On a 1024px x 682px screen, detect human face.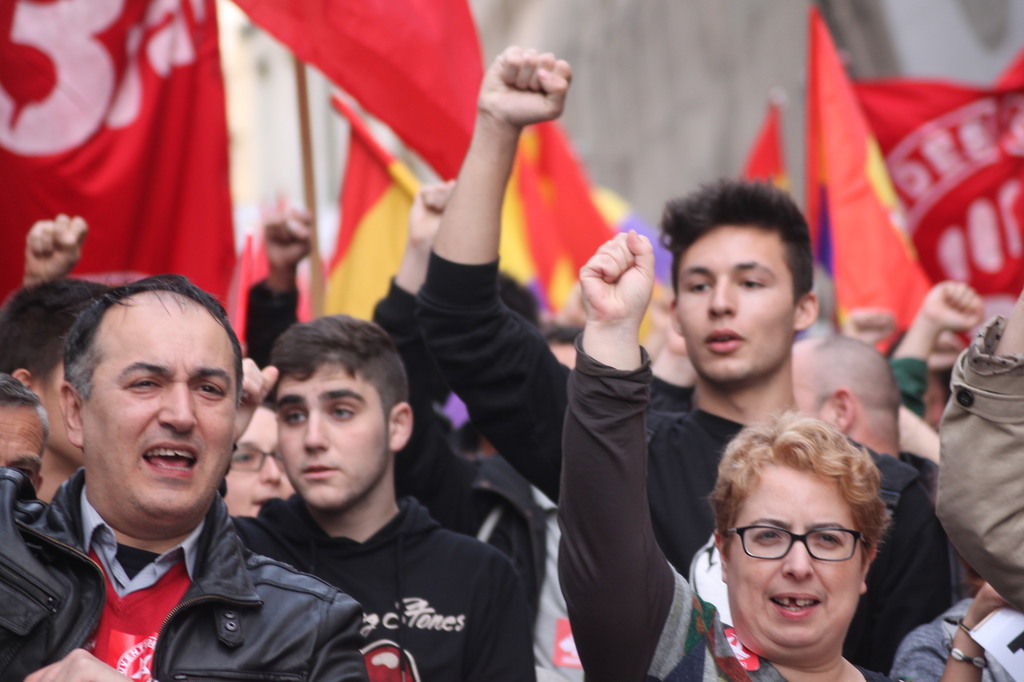
<box>84,296,236,519</box>.
